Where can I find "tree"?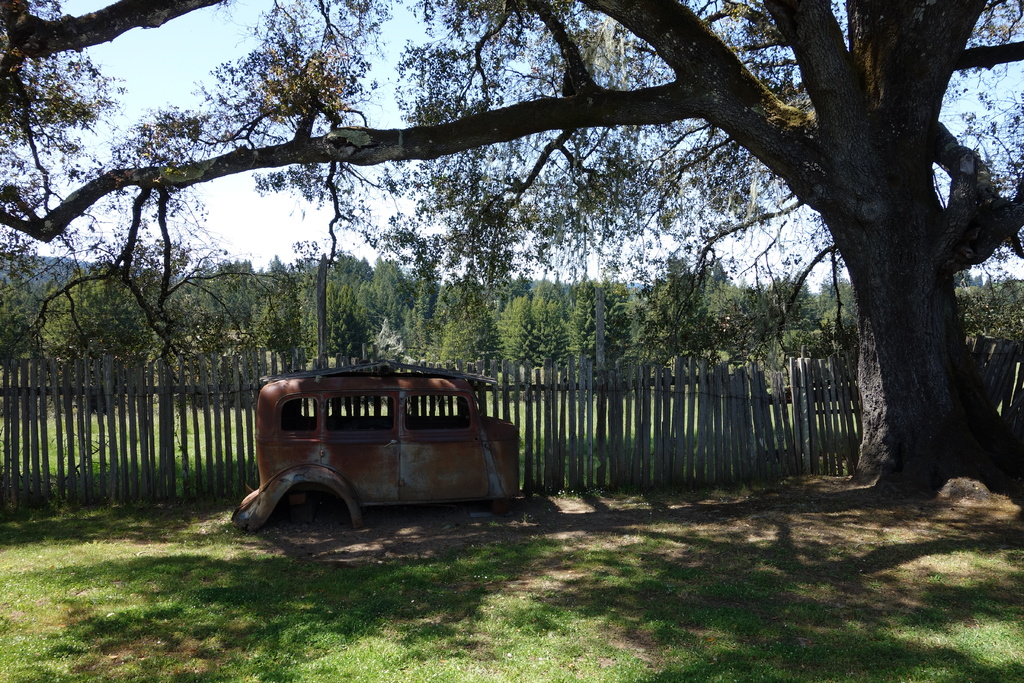
You can find it at 650/263/693/352.
